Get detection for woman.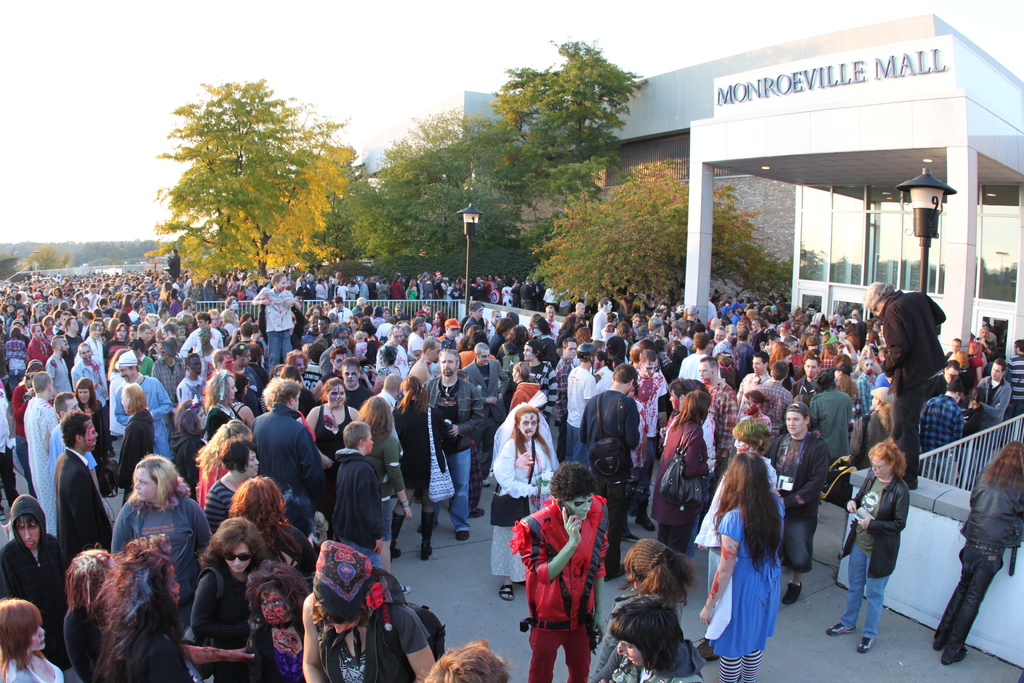
Detection: [709,446,805,677].
